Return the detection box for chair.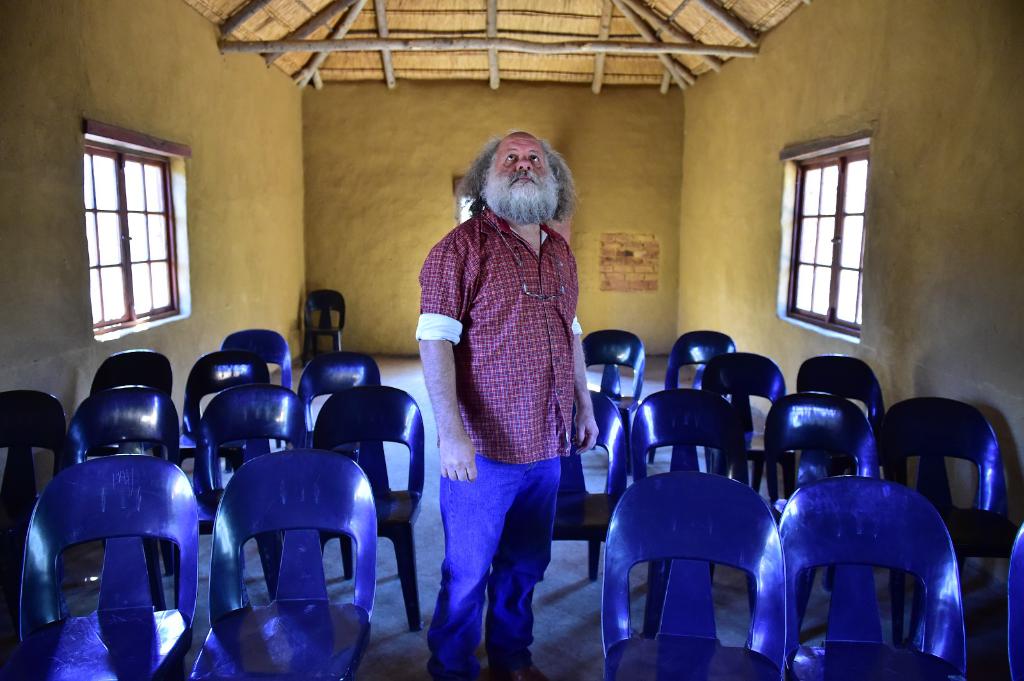
(left=771, top=474, right=971, bottom=680).
